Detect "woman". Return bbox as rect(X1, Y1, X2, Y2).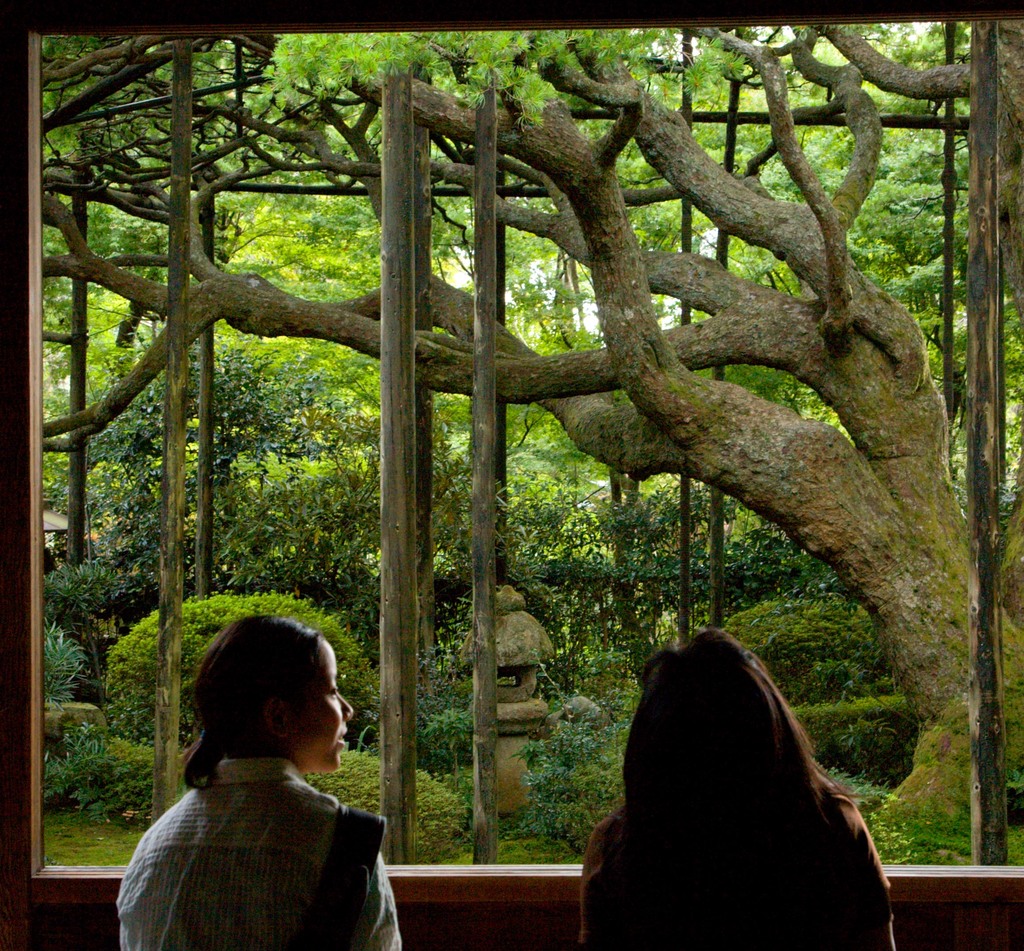
rect(119, 610, 403, 950).
